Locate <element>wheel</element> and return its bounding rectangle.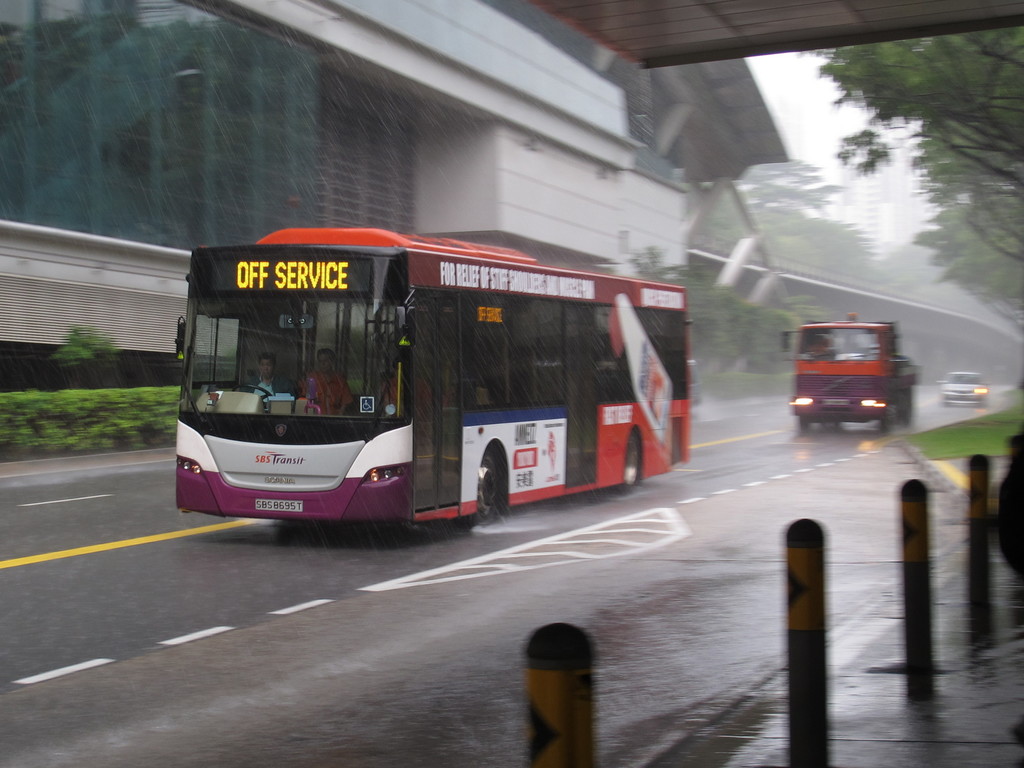
612:424:643:496.
